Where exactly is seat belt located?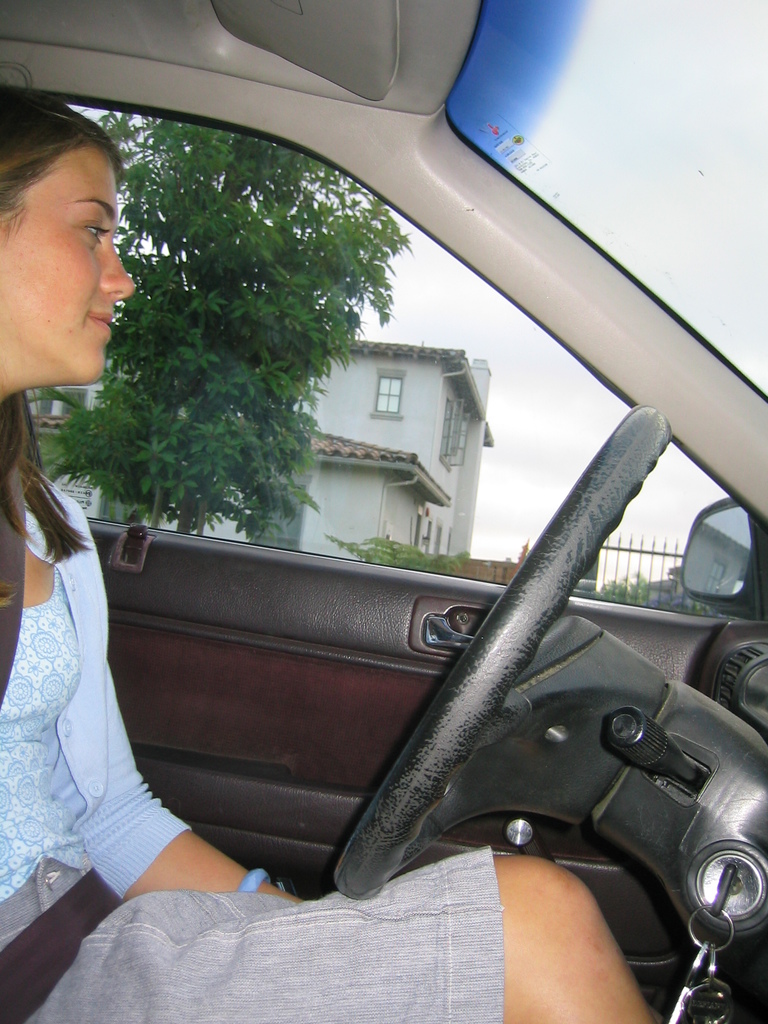
Its bounding box is 0/452/123/1023.
